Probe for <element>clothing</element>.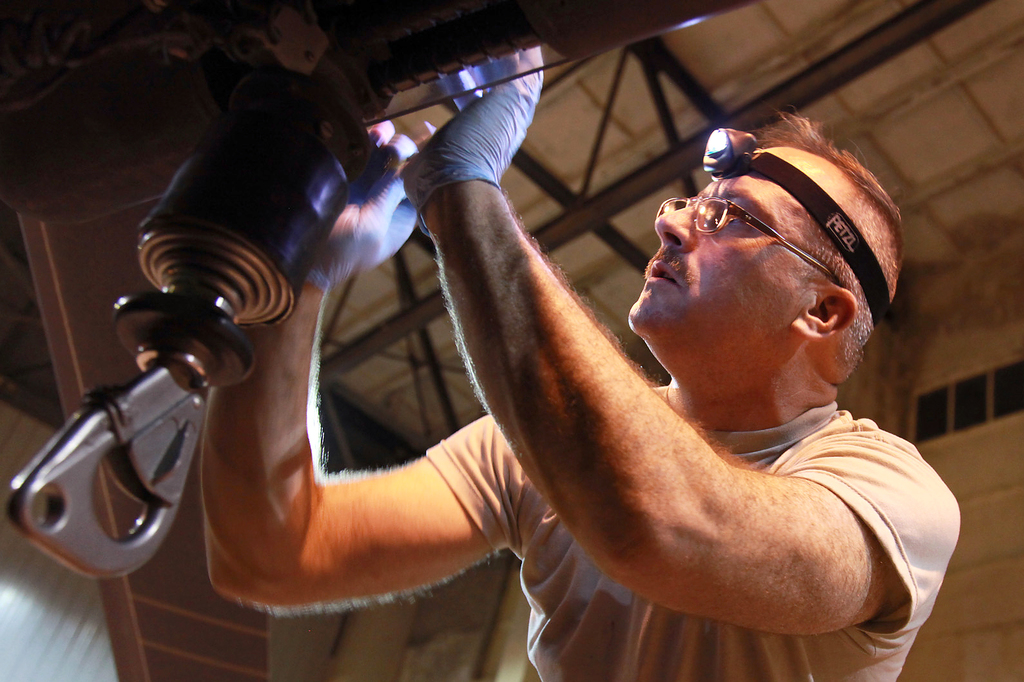
Probe result: bbox=(425, 386, 960, 681).
